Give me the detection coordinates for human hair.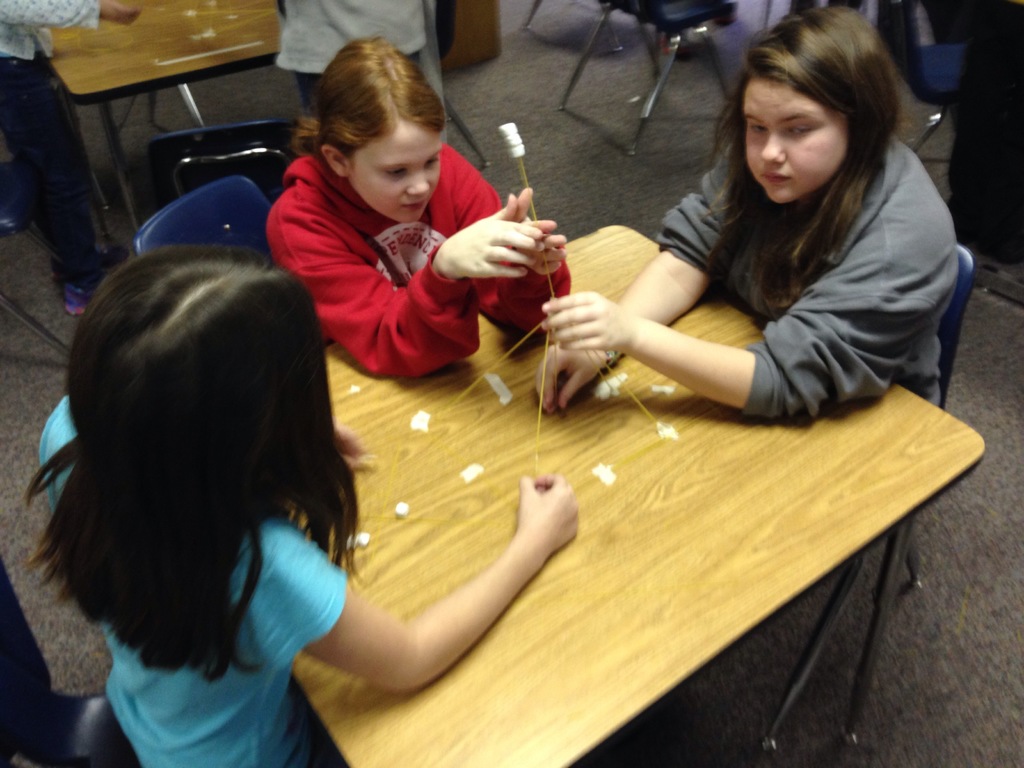
BBox(290, 35, 446, 161).
